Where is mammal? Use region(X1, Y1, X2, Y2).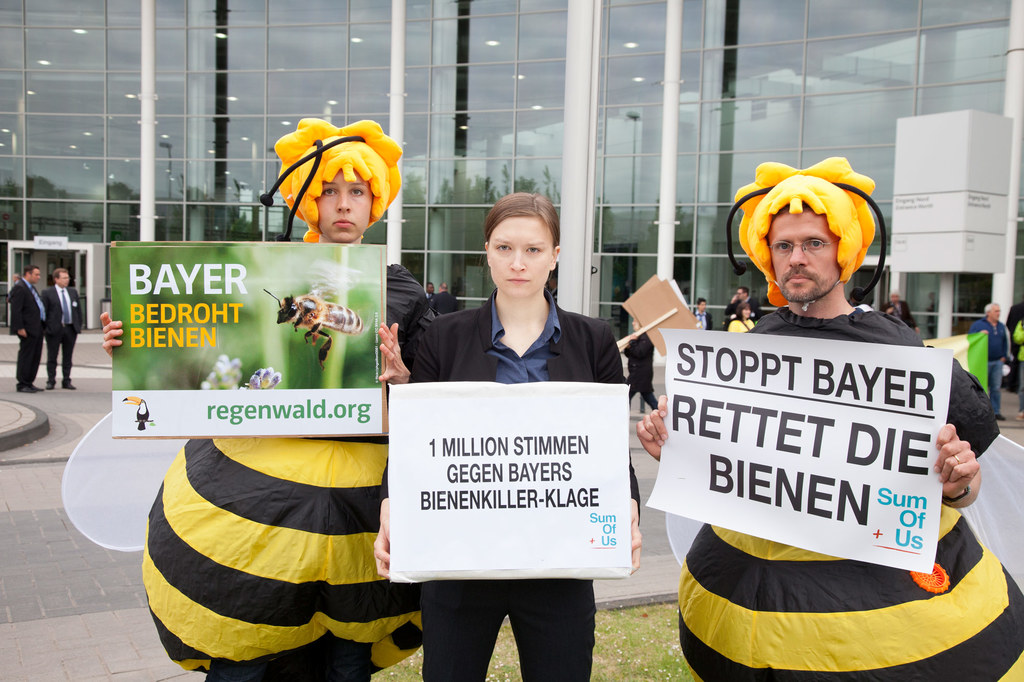
region(884, 289, 920, 331).
